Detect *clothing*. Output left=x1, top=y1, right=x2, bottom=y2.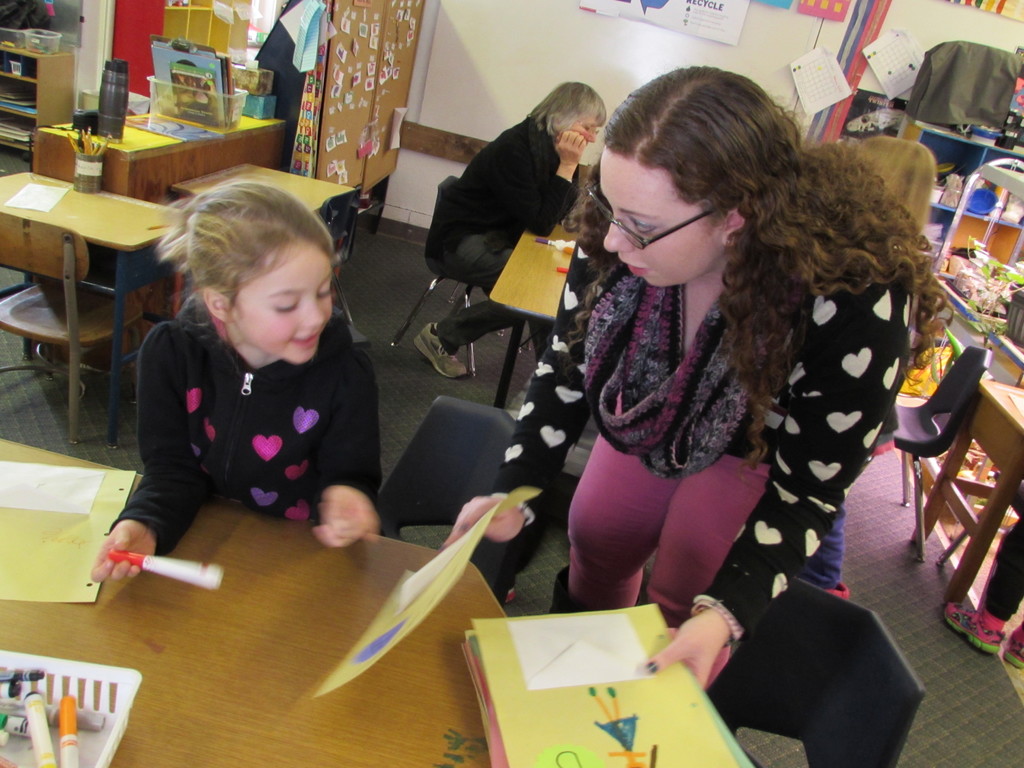
left=492, top=221, right=906, bottom=630.
